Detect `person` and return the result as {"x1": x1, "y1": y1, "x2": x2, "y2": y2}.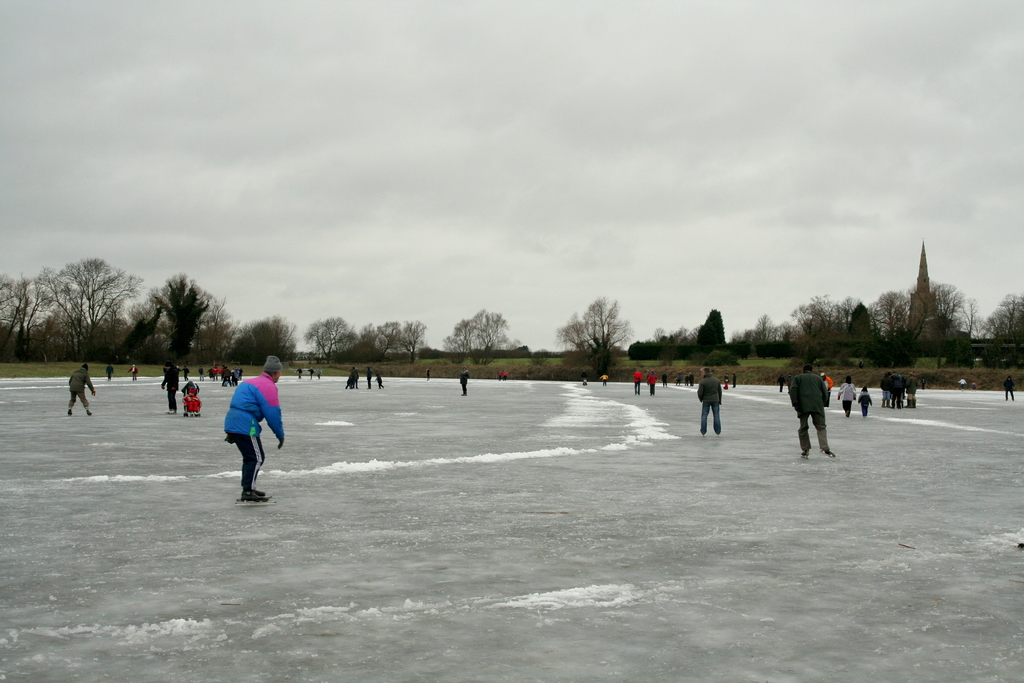
{"x1": 497, "y1": 372, "x2": 503, "y2": 386}.
